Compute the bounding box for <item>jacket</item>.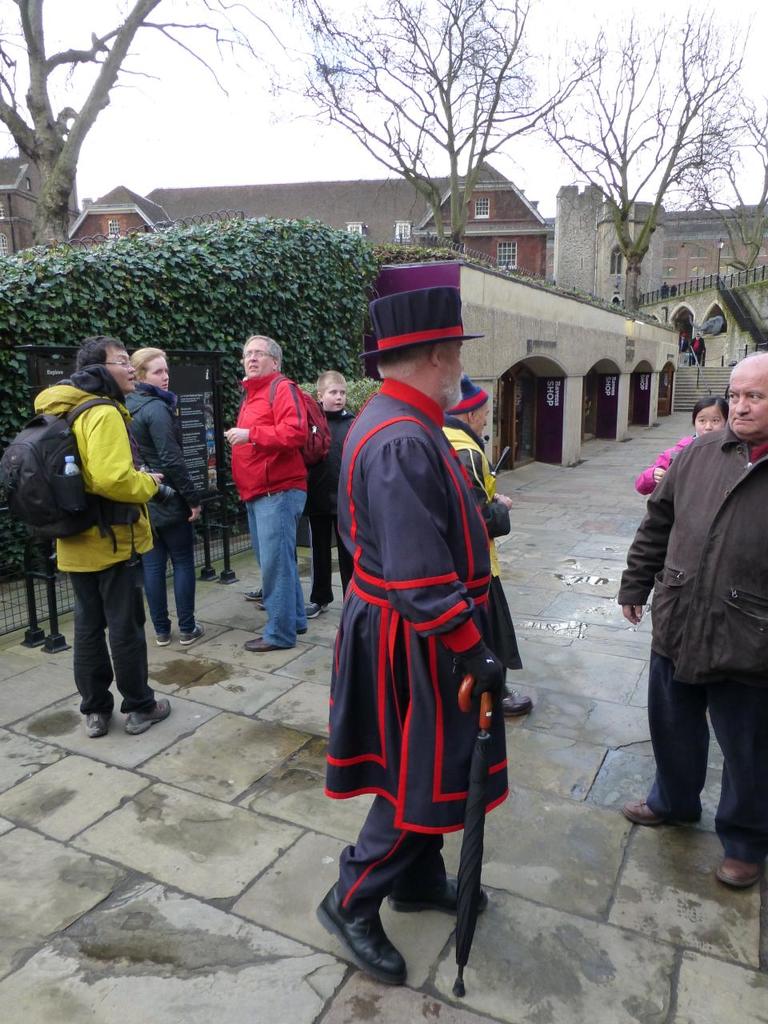
[226,370,328,502].
